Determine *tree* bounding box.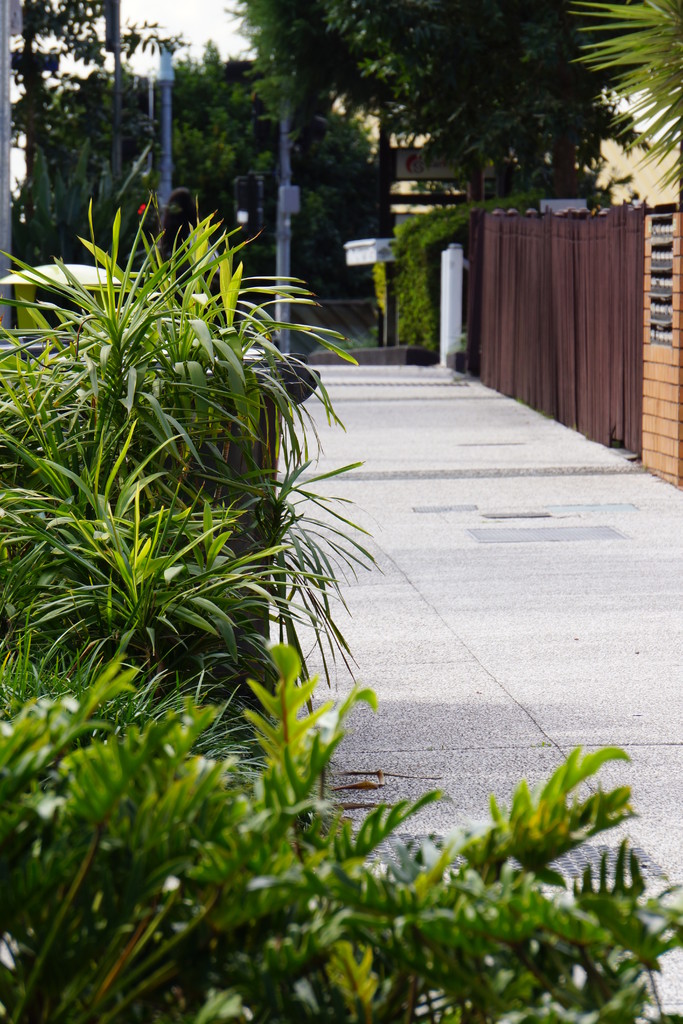
Determined: 573, 2, 678, 215.
